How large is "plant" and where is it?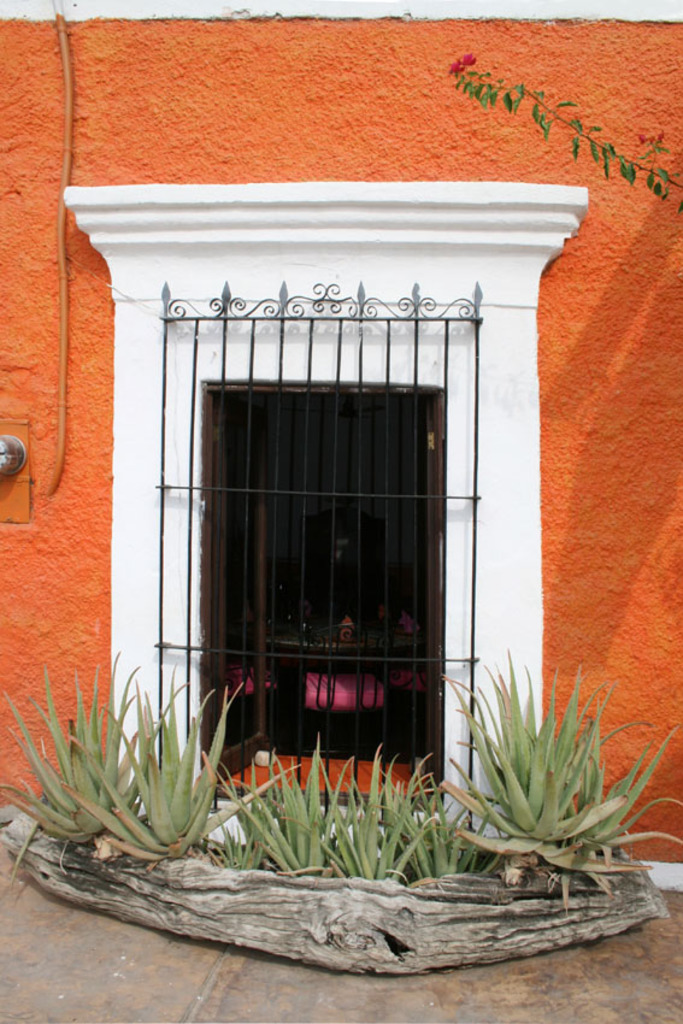
Bounding box: detection(313, 724, 457, 889).
